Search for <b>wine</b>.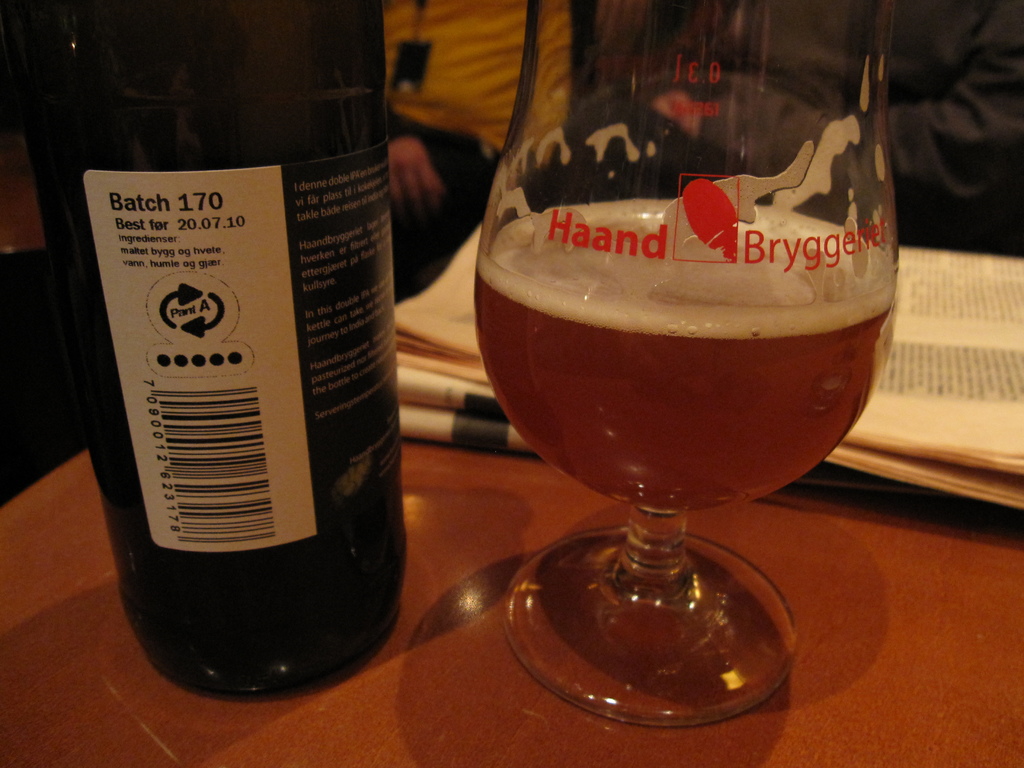
Found at <box>476,192,899,518</box>.
